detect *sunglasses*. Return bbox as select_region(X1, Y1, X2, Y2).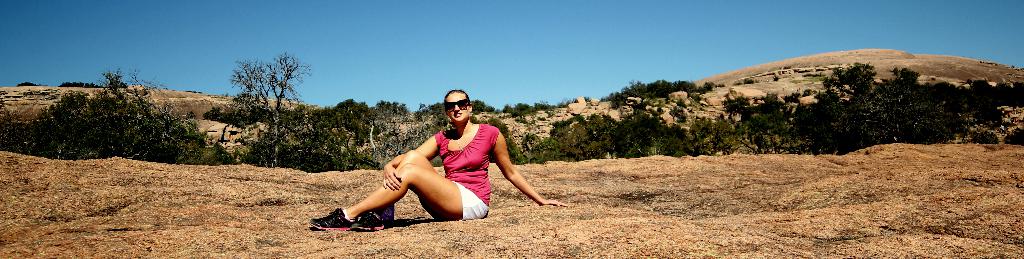
select_region(444, 98, 471, 112).
